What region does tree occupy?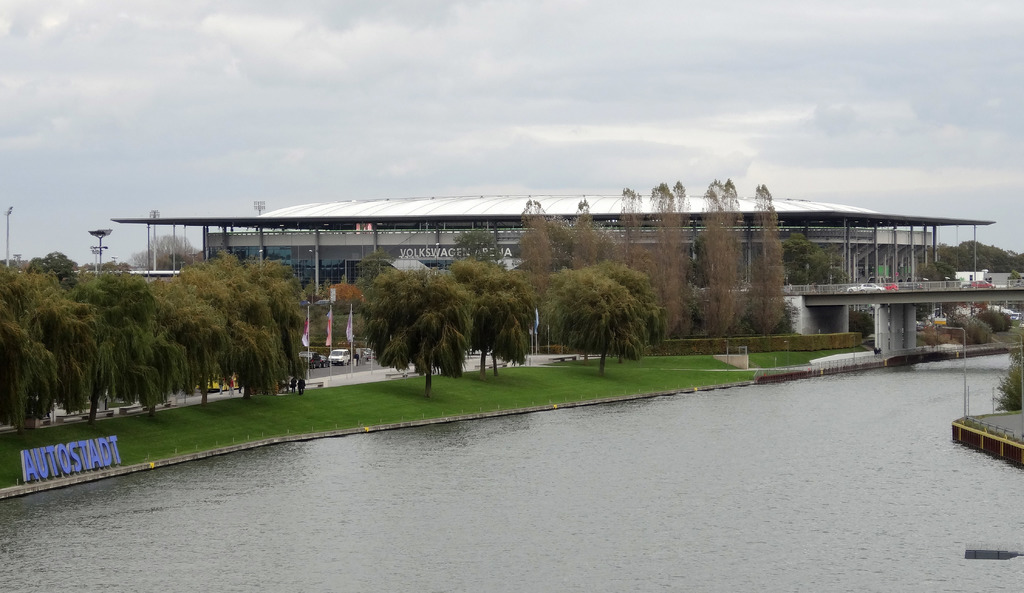
box=[361, 247, 390, 284].
